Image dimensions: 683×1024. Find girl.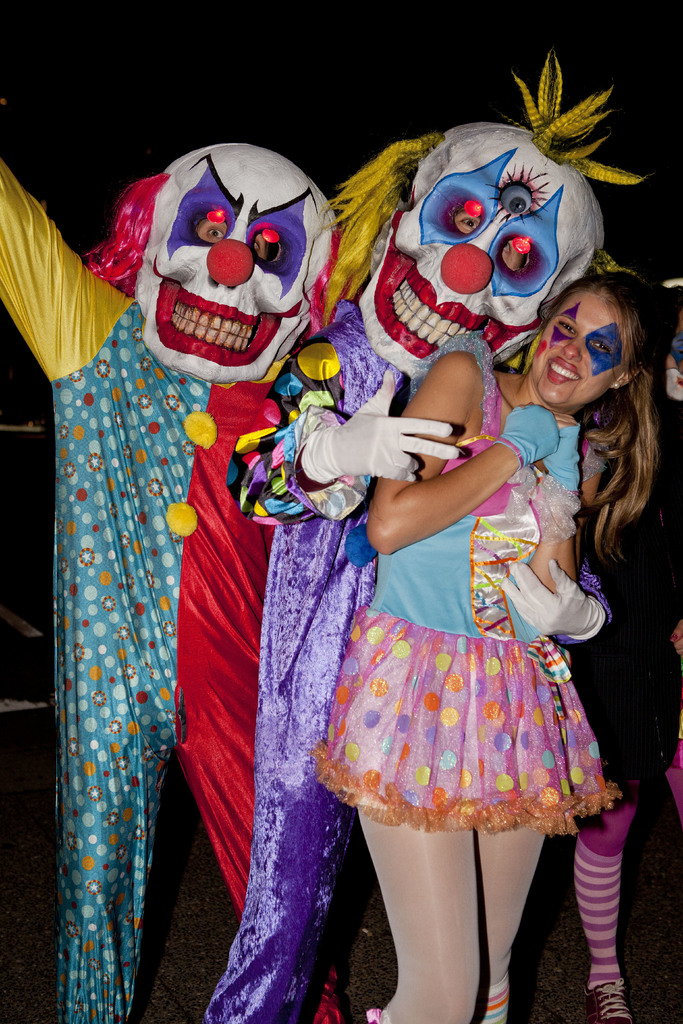
{"x1": 311, "y1": 261, "x2": 673, "y2": 1023}.
